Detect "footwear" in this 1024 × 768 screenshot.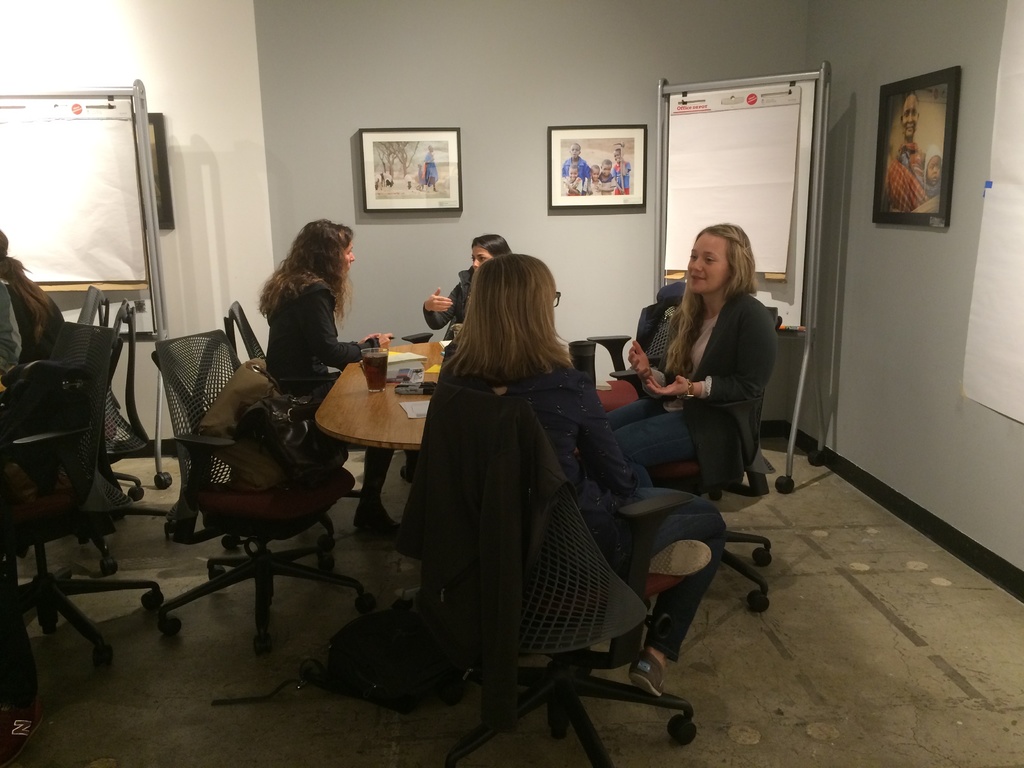
Detection: bbox=[632, 650, 667, 699].
